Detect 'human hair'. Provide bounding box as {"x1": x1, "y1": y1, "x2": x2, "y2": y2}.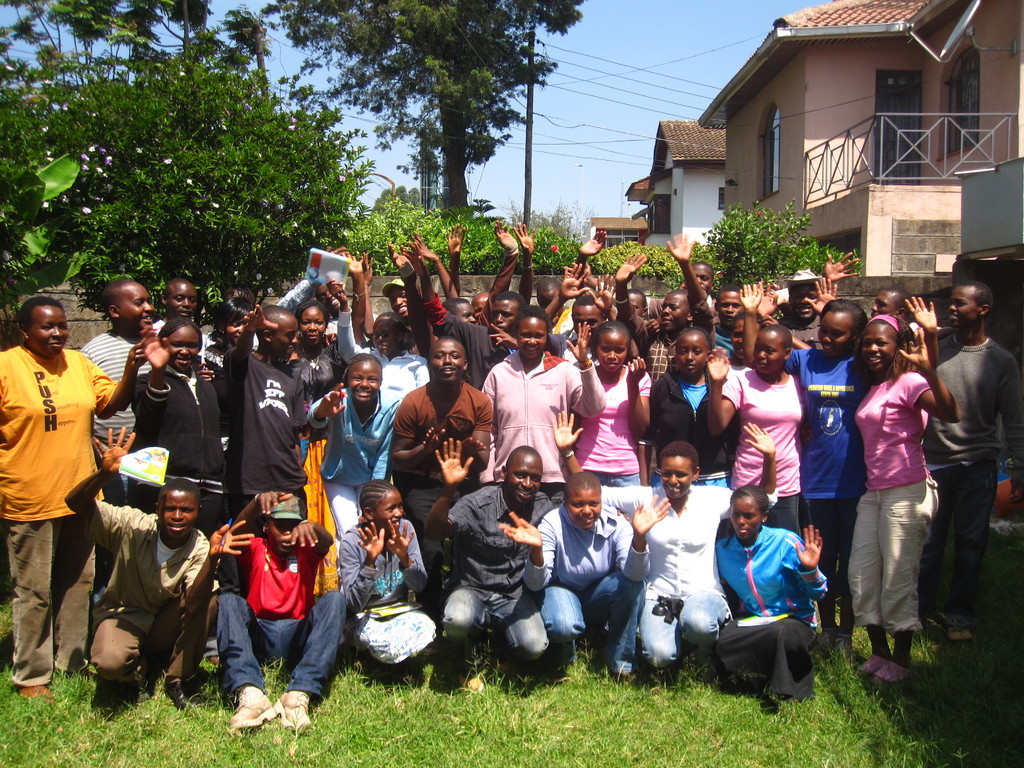
{"x1": 655, "y1": 439, "x2": 696, "y2": 466}.
